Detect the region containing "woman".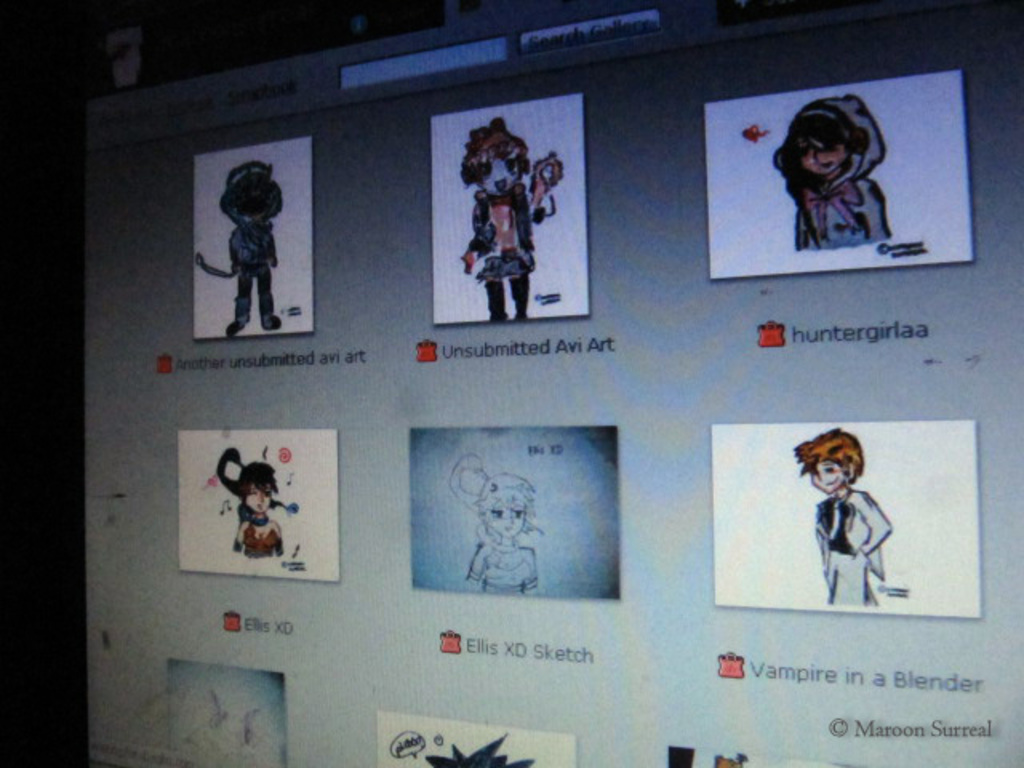
box=[214, 445, 286, 560].
